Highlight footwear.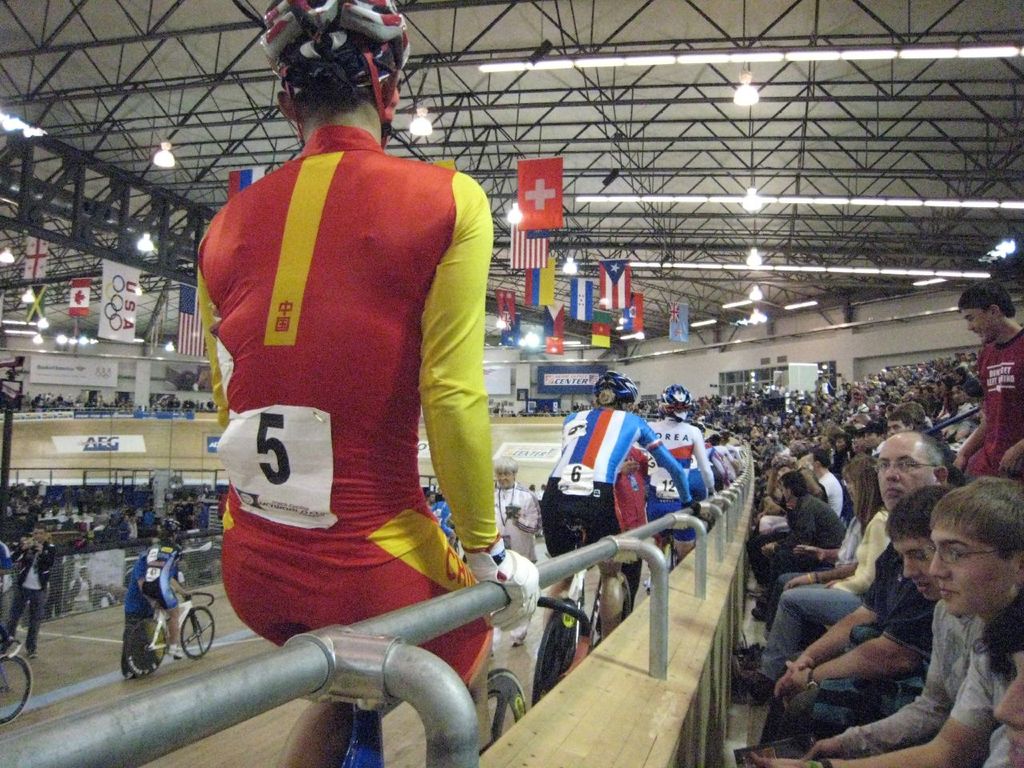
Highlighted region: {"x1": 732, "y1": 640, "x2": 764, "y2": 664}.
